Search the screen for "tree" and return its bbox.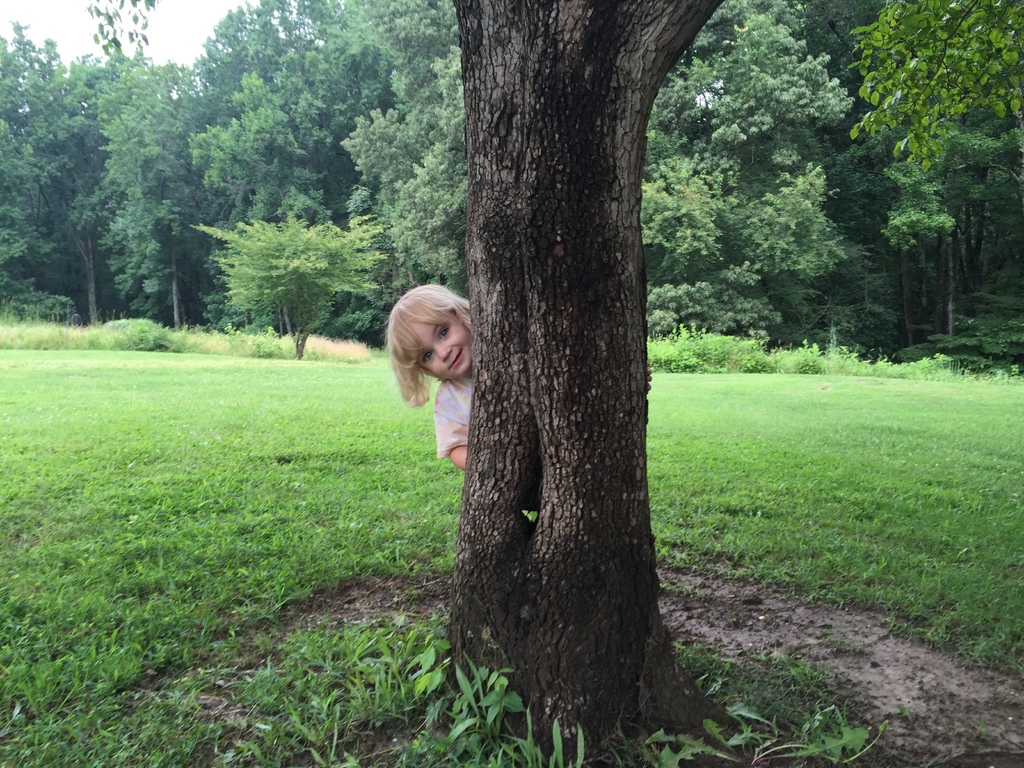
Found: rect(190, 0, 356, 218).
